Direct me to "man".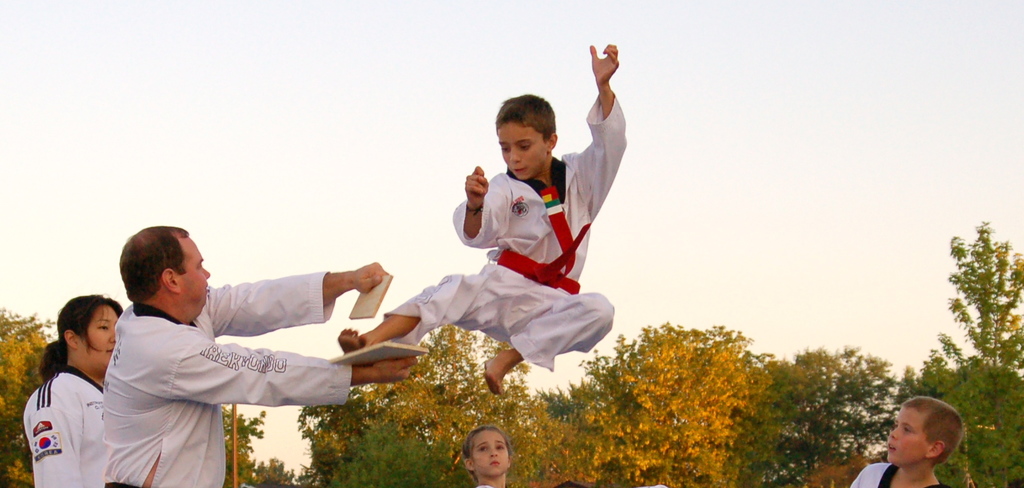
Direction: region(104, 225, 415, 487).
